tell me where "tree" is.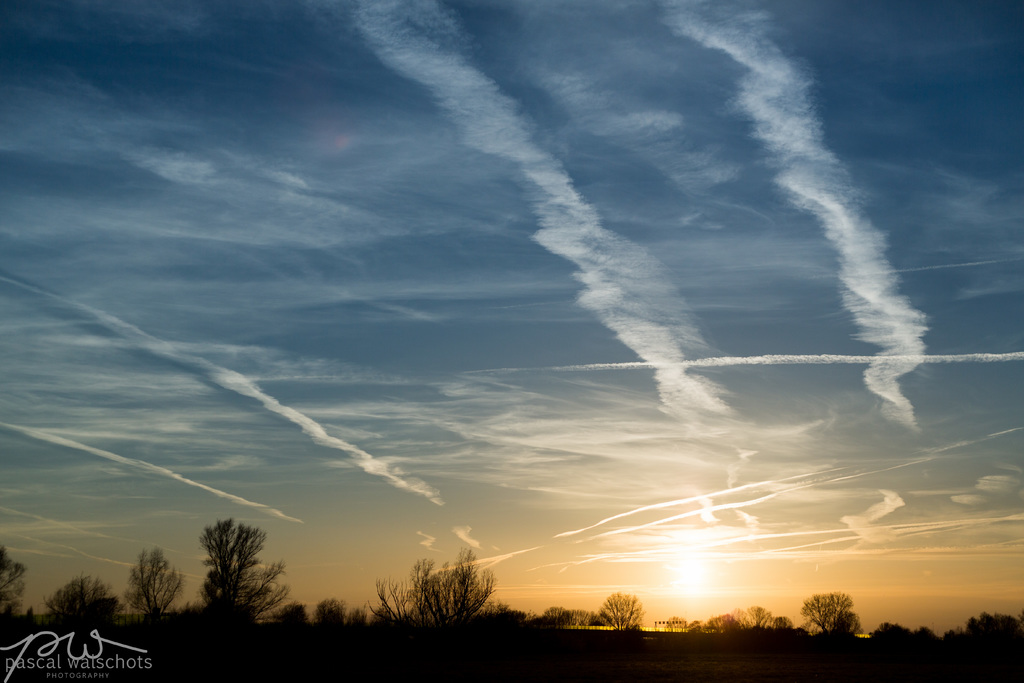
"tree" is at 535 602 598 629.
